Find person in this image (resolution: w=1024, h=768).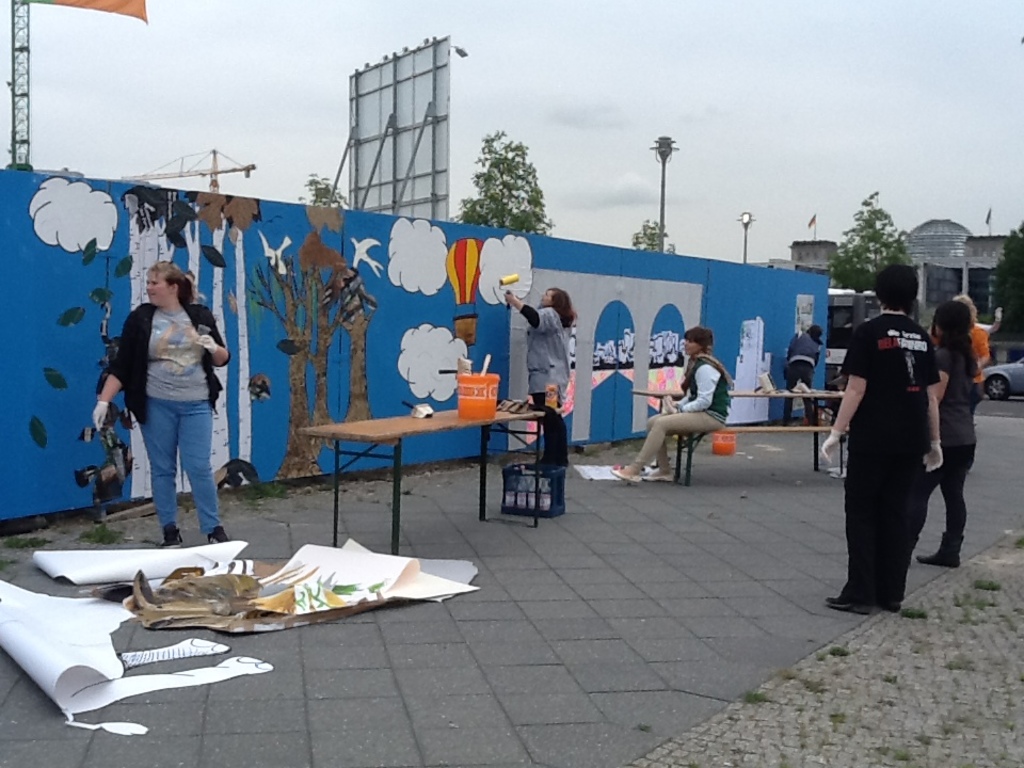
bbox=(506, 279, 580, 414).
